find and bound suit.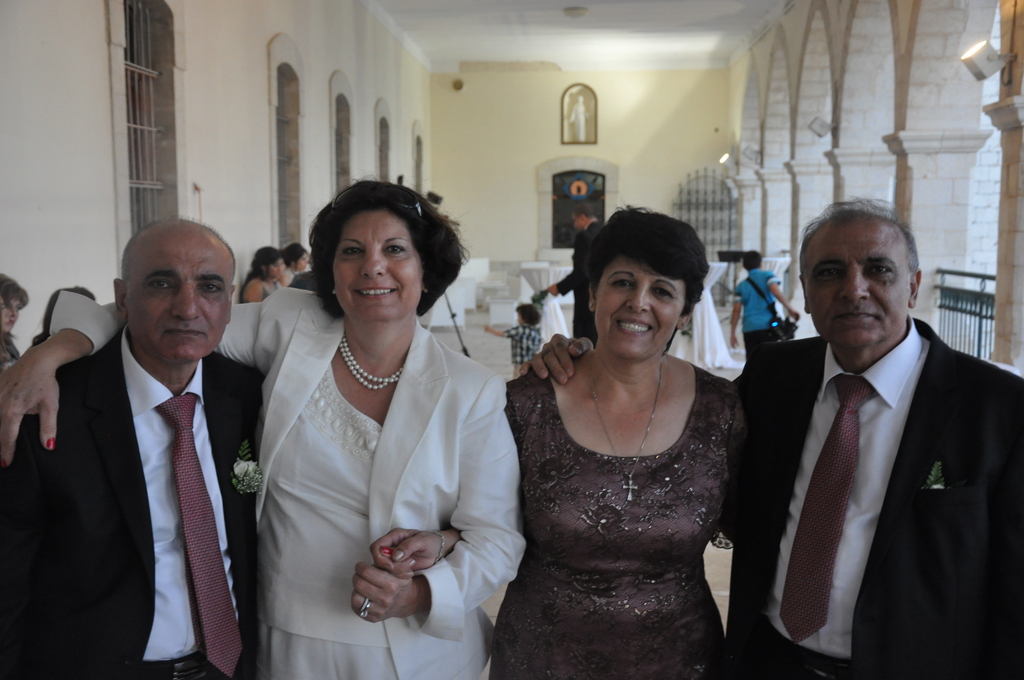
Bound: (0,328,268,679).
